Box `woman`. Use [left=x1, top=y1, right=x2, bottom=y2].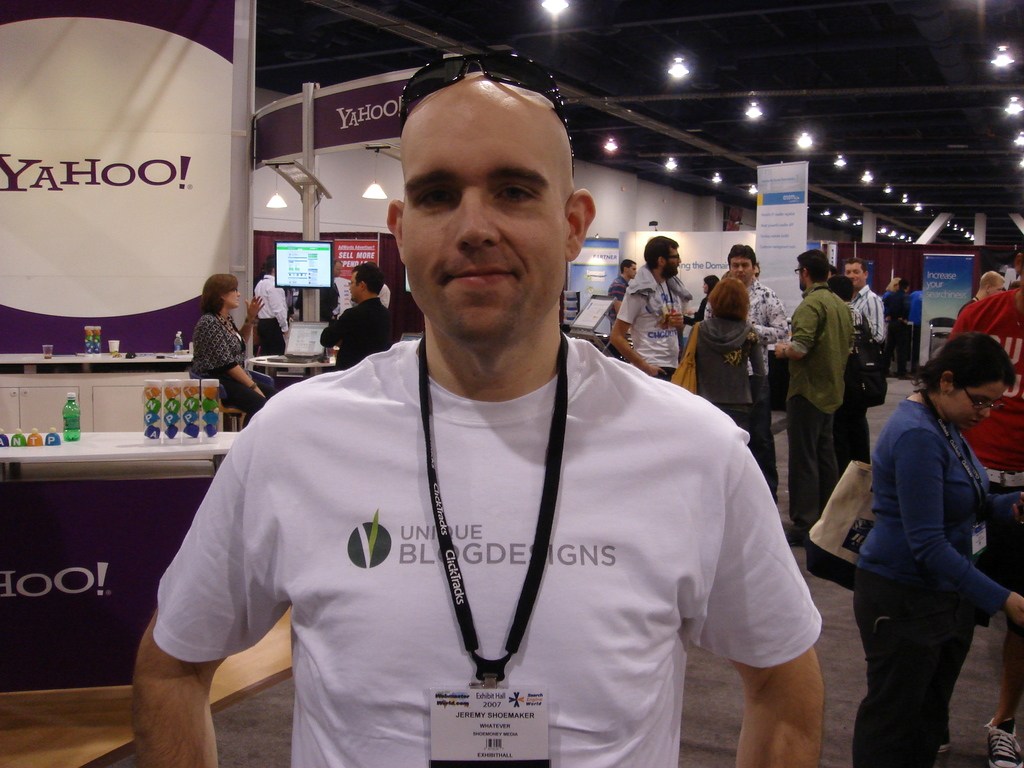
[left=838, top=298, right=1017, bottom=767].
